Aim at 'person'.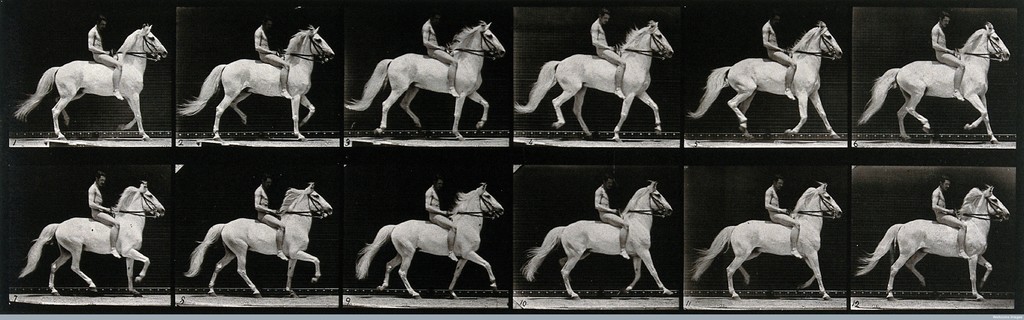
Aimed at (255,179,283,262).
